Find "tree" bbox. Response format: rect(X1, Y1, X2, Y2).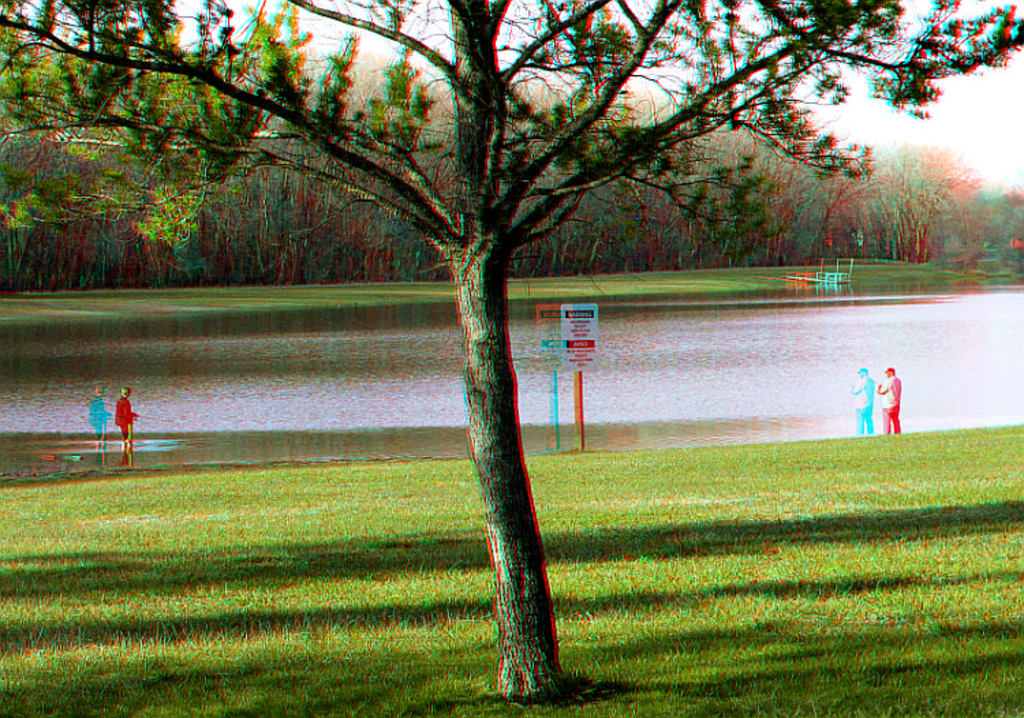
rect(0, 0, 1023, 699).
